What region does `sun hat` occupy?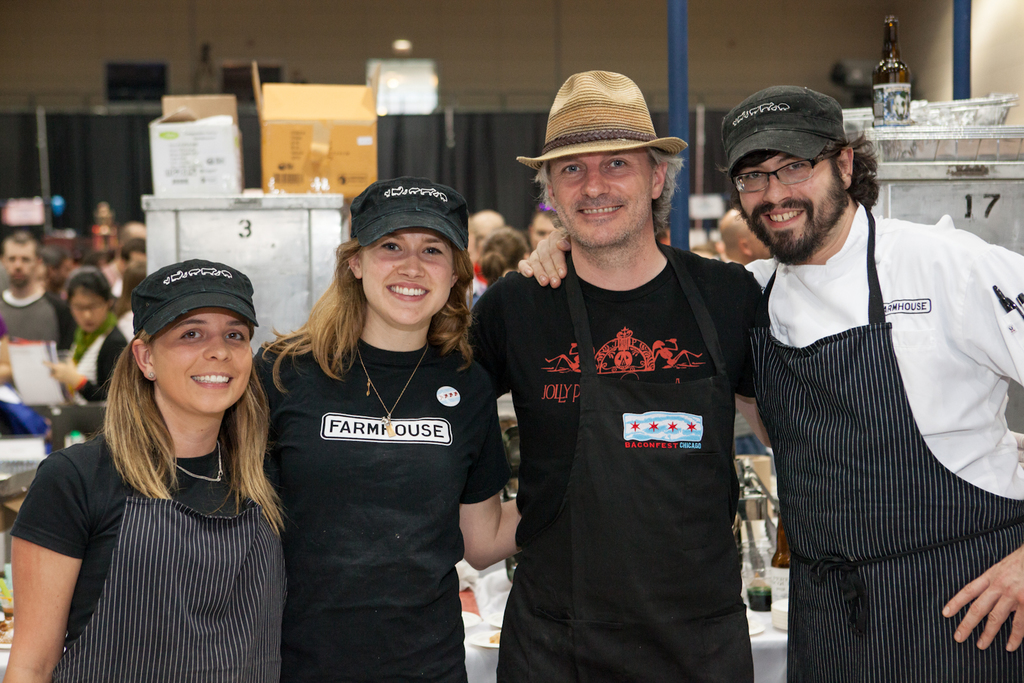
346/173/477/262.
